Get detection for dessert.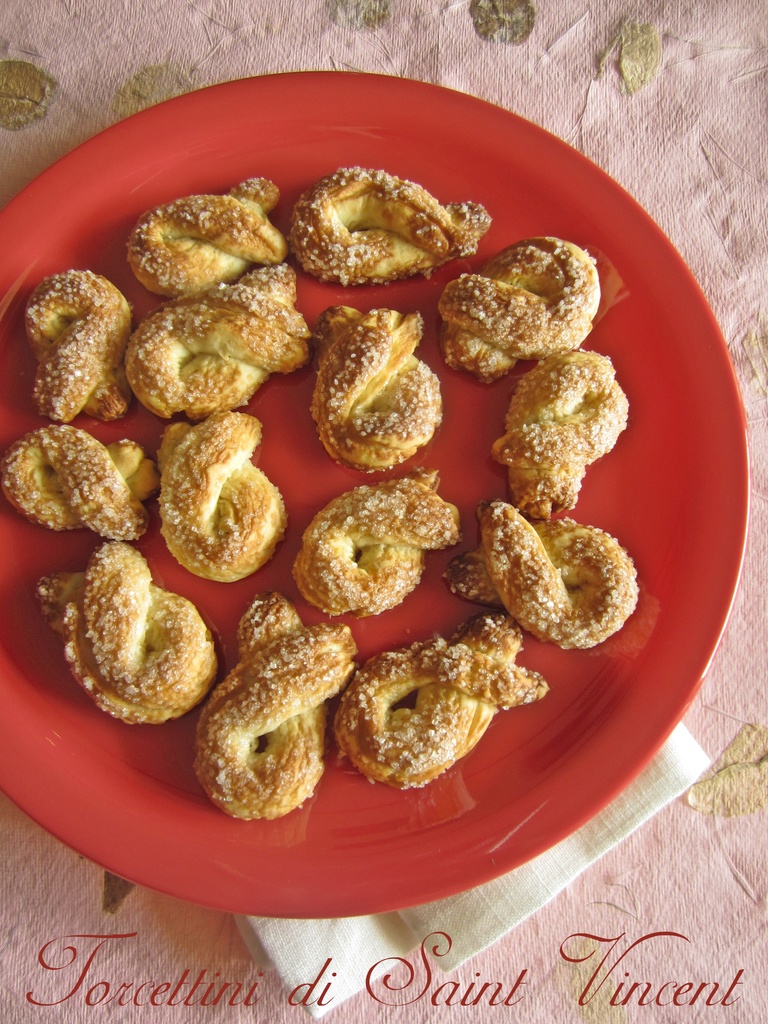
Detection: (300, 488, 460, 615).
